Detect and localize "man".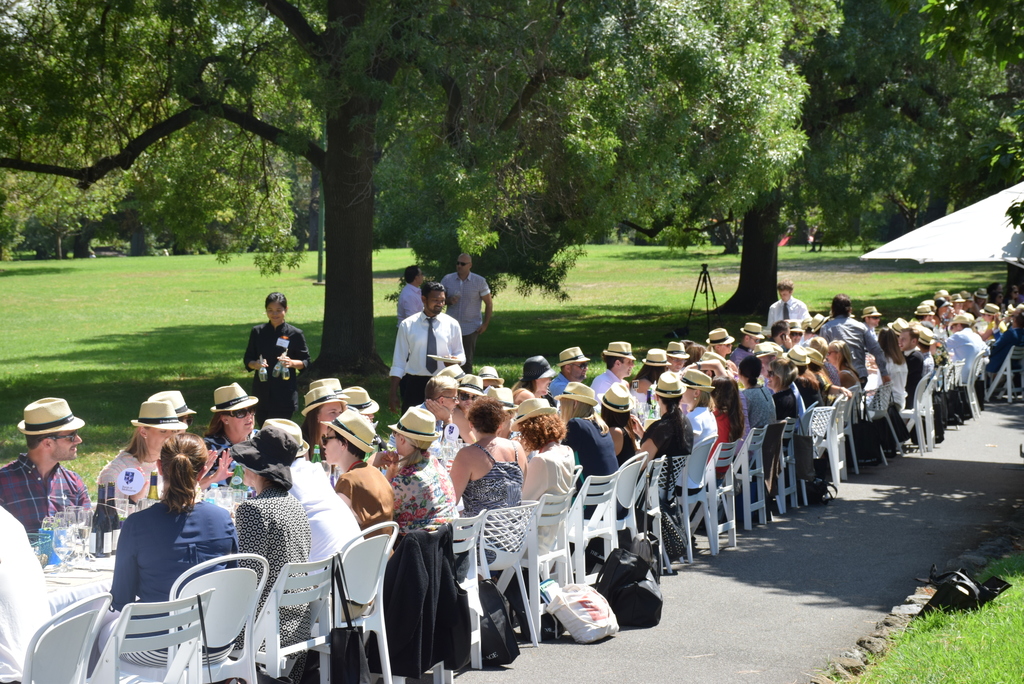
Localized at Rect(586, 340, 637, 394).
